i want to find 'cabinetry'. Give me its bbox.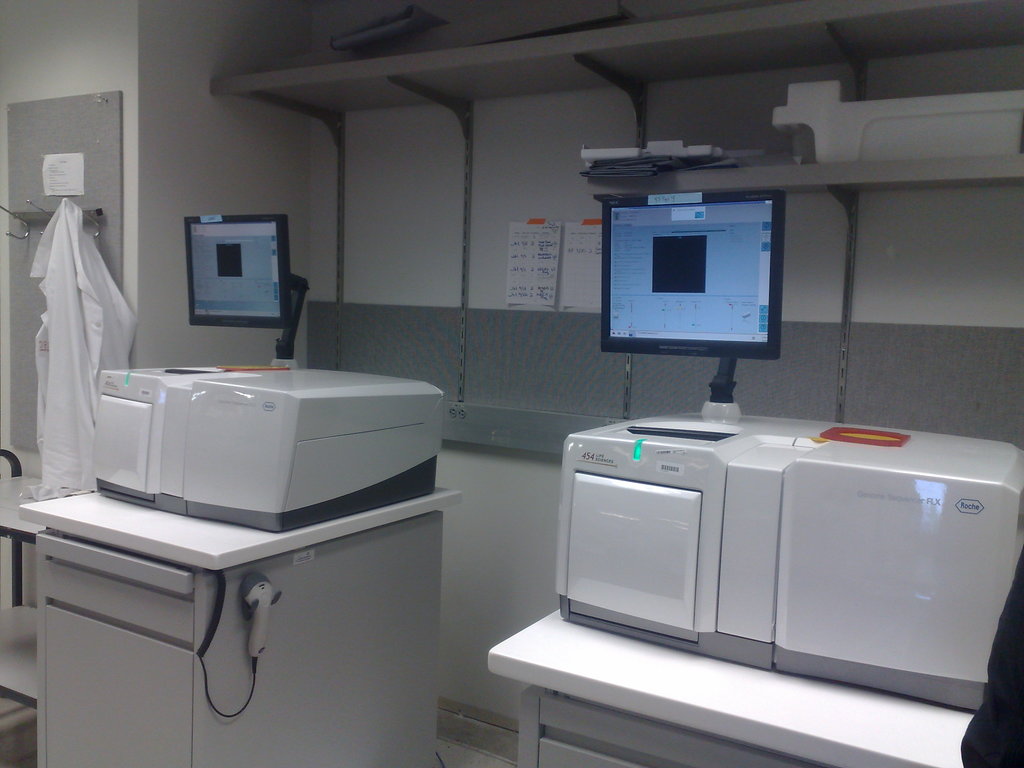
x1=47 y1=605 x2=198 y2=767.
